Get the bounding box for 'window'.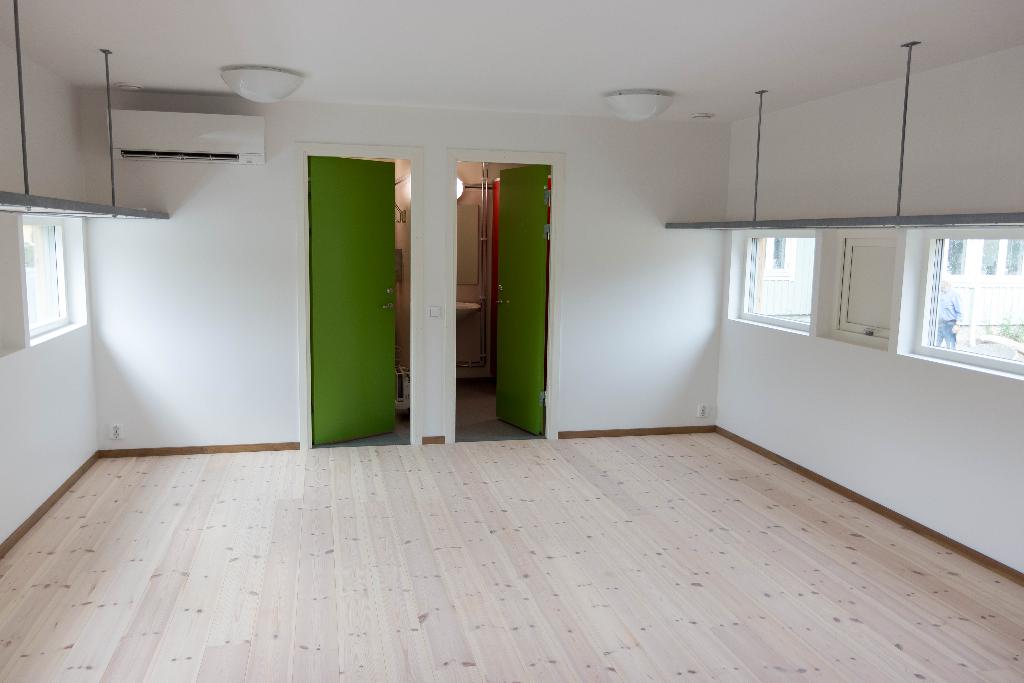
x1=740 y1=238 x2=817 y2=331.
